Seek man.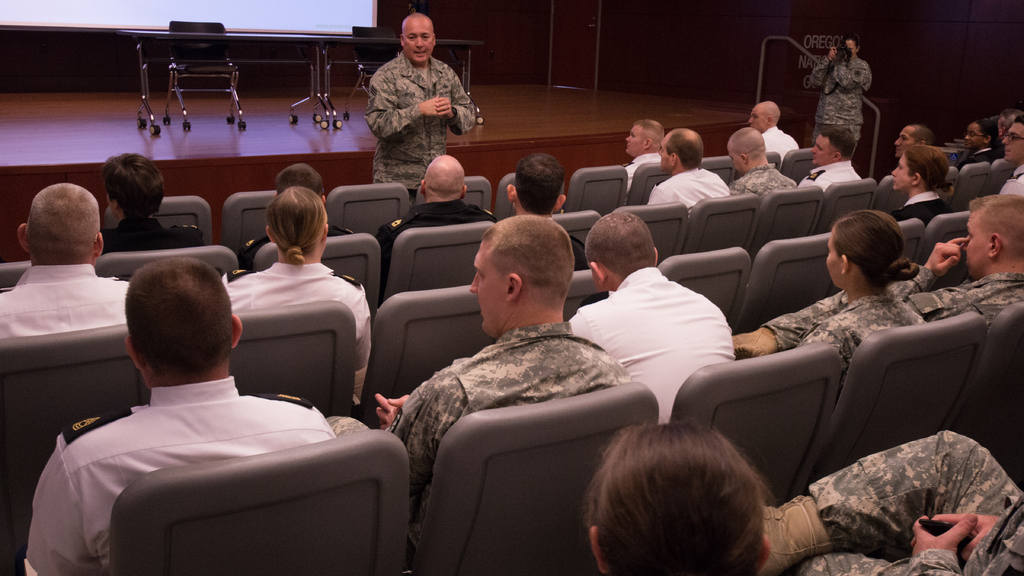
detection(1000, 120, 1023, 193).
